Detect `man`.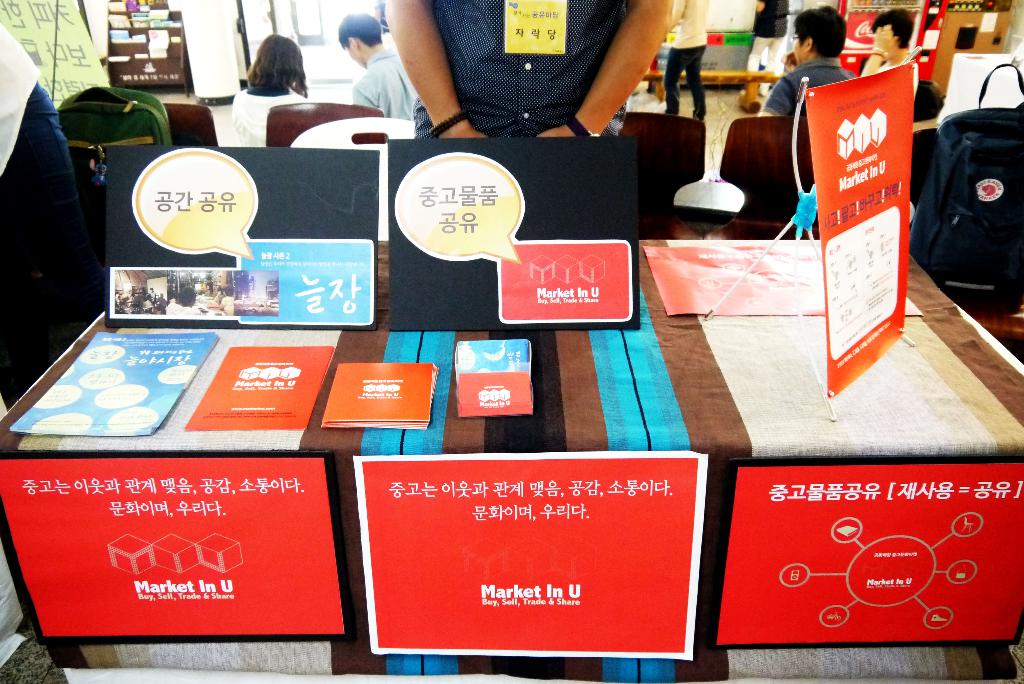
Detected at pyautogui.locateOnScreen(332, 16, 413, 111).
